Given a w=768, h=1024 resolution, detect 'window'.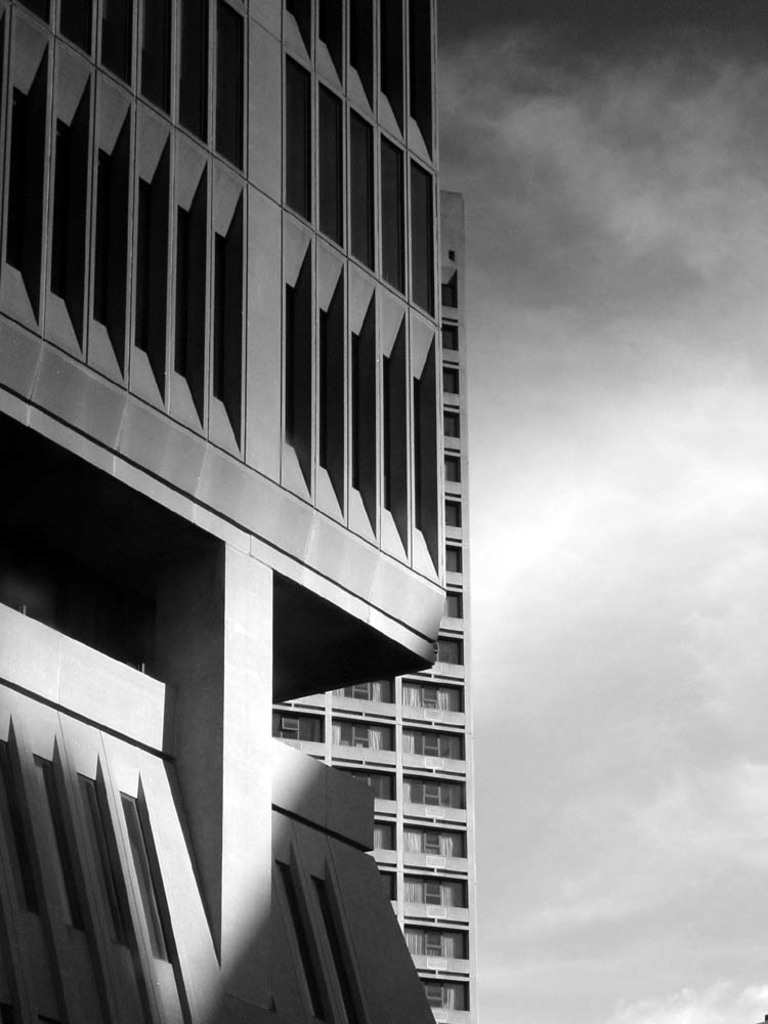
pyautogui.locateOnScreen(401, 874, 469, 906).
